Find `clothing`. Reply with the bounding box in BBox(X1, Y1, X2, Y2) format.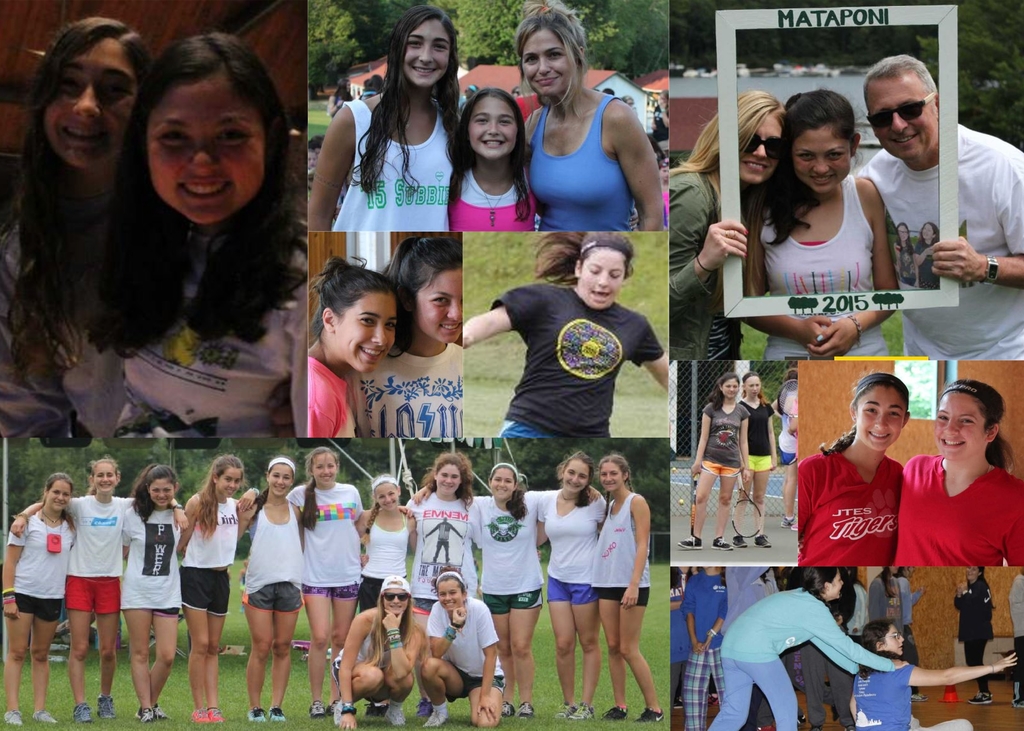
BBox(668, 168, 740, 360).
